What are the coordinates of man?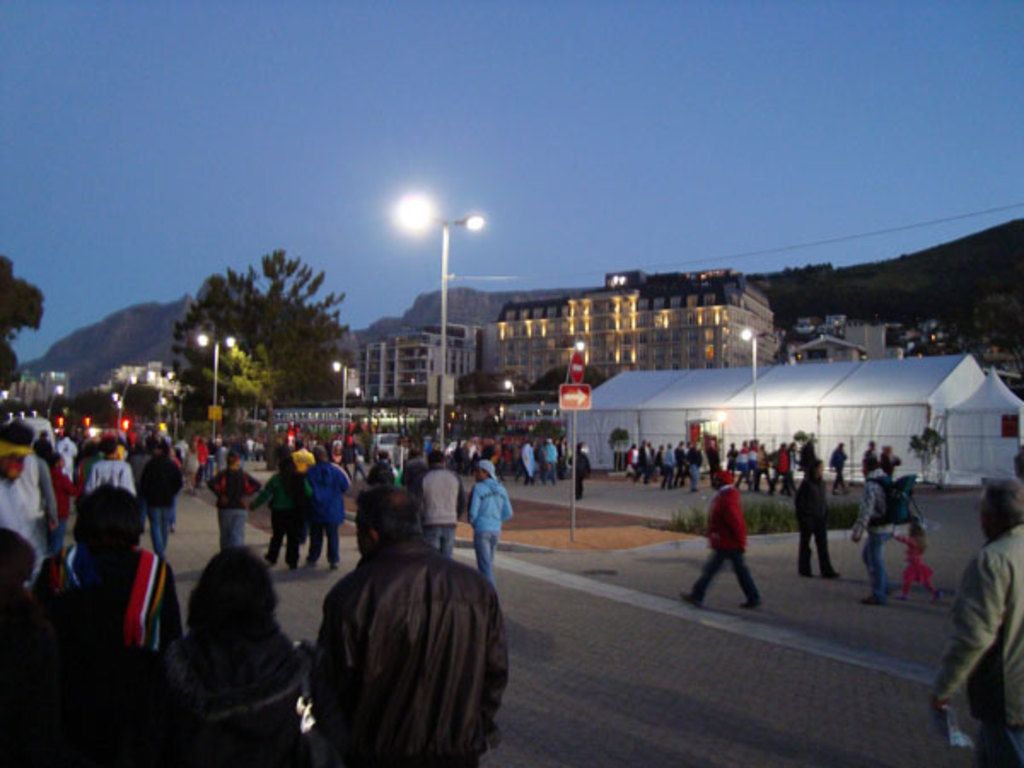
[x1=138, y1=444, x2=183, y2=560].
